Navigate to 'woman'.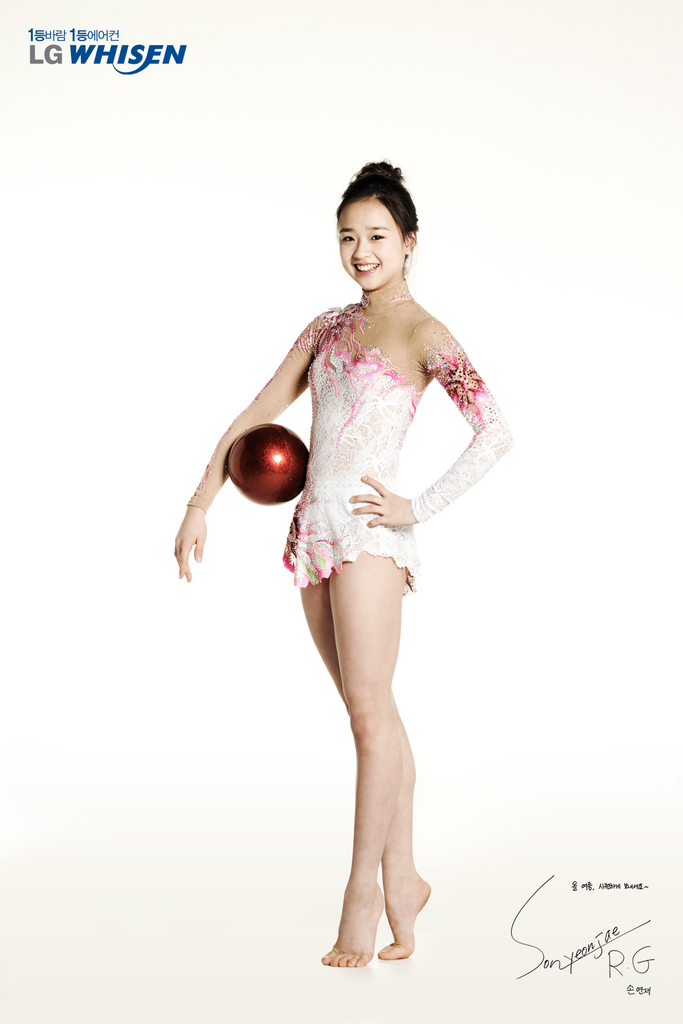
Navigation target: select_region(170, 154, 511, 961).
